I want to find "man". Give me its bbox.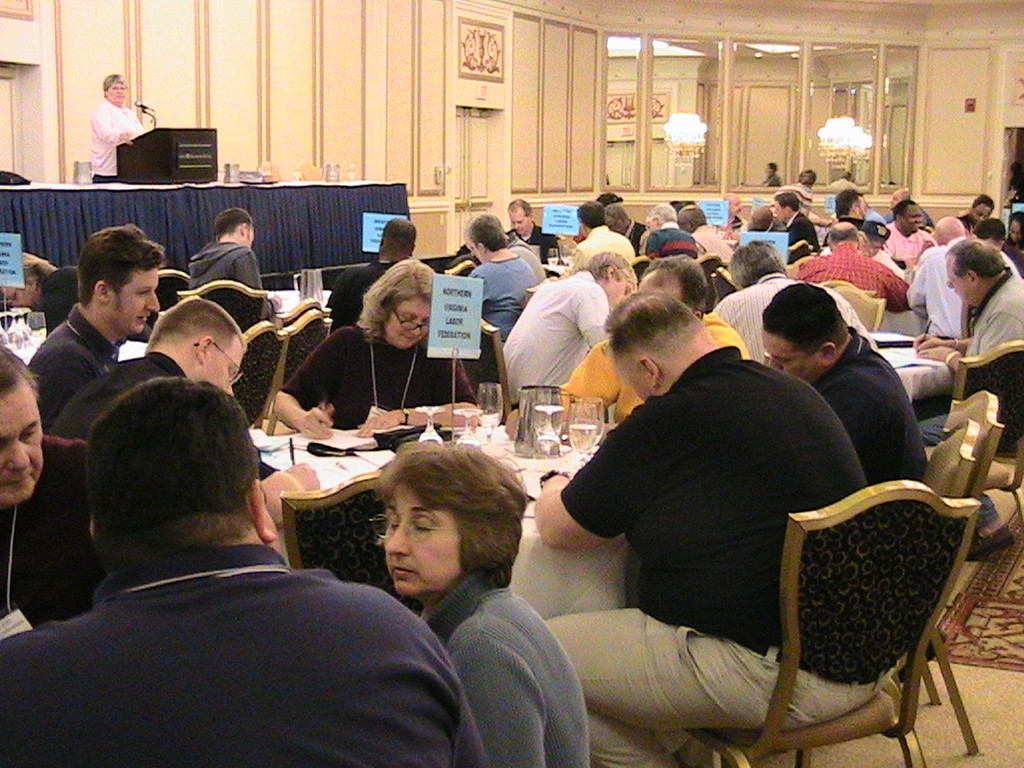
select_region(8, 223, 180, 565).
